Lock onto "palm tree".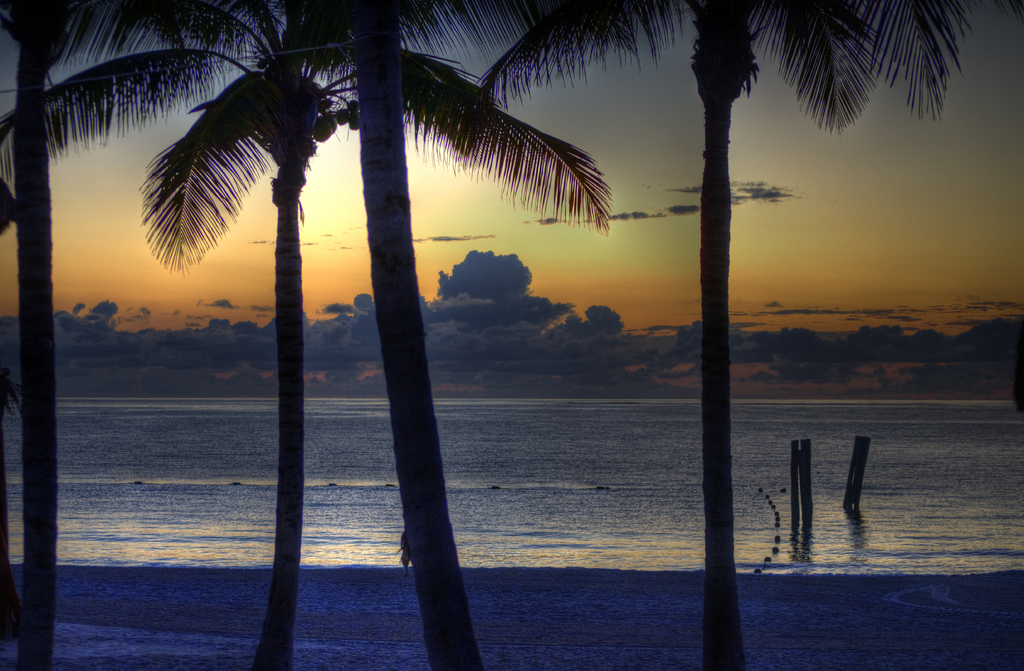
Locked: BBox(0, 0, 215, 670).
